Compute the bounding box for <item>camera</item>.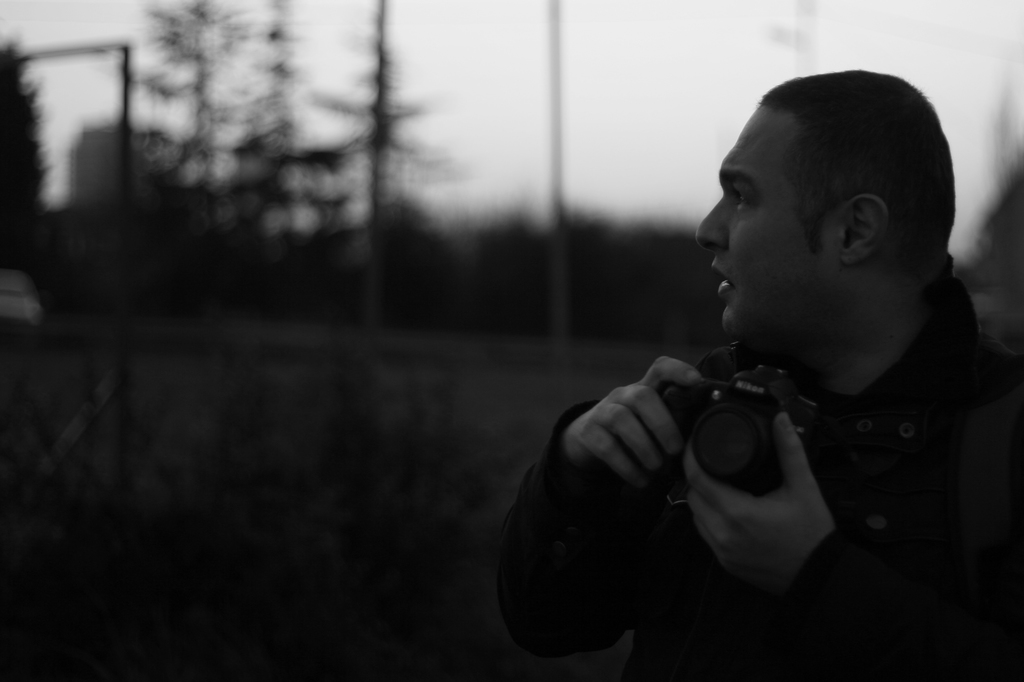
l=545, t=352, r=881, b=589.
